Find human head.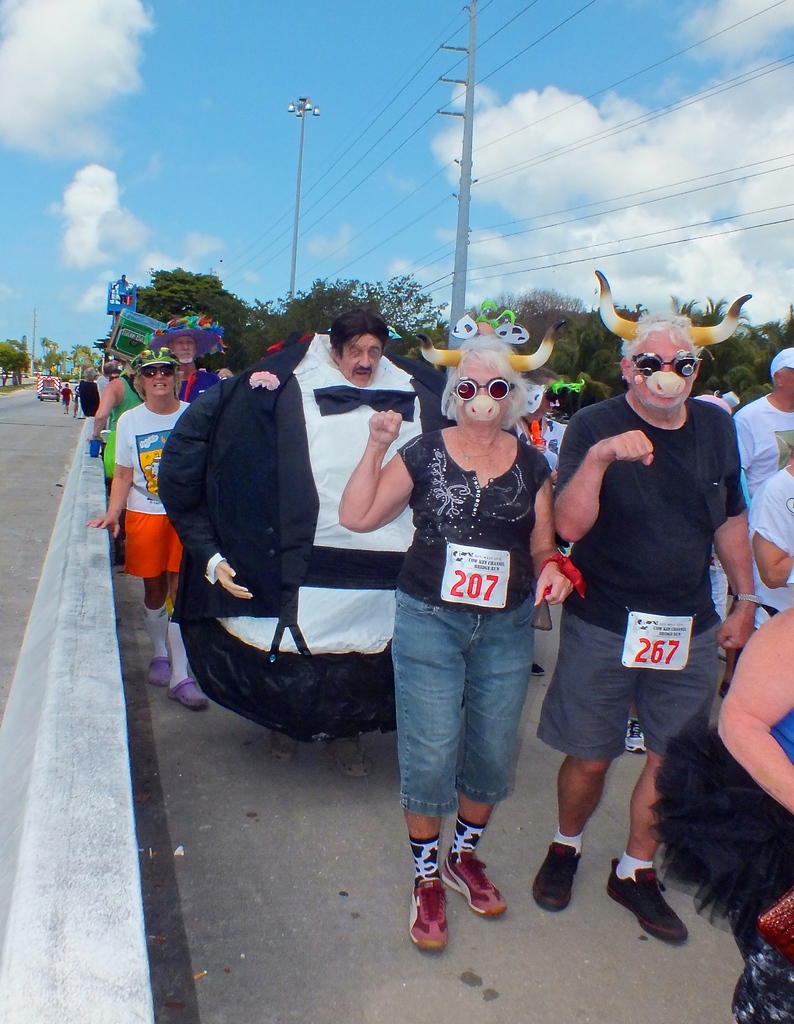
(170,337,194,365).
